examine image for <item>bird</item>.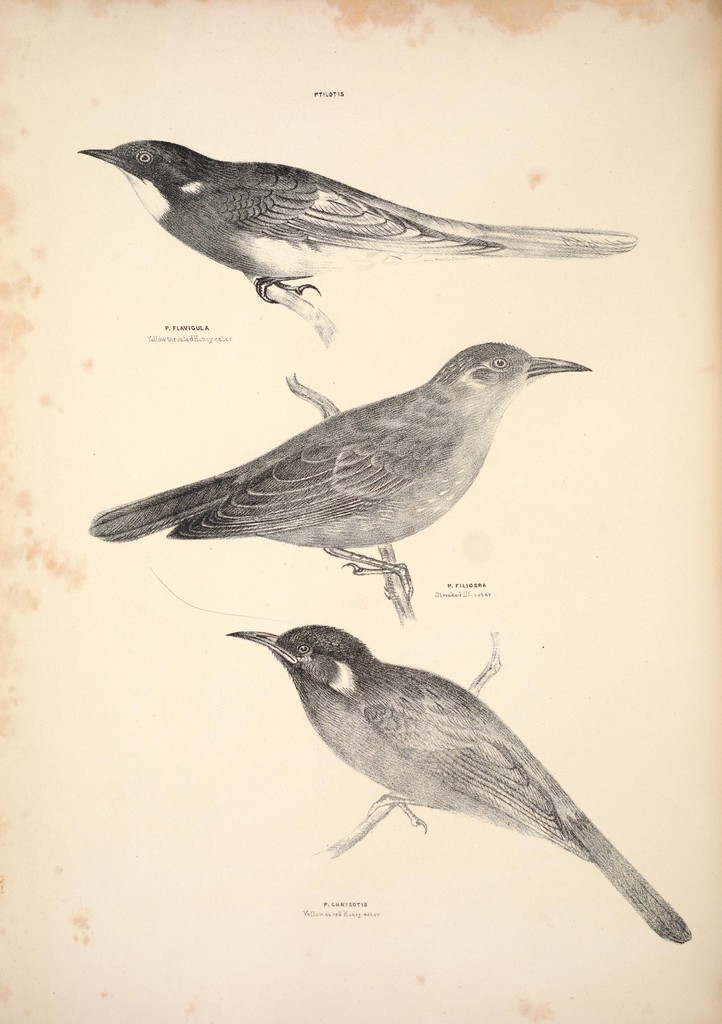
Examination result: detection(222, 617, 693, 955).
